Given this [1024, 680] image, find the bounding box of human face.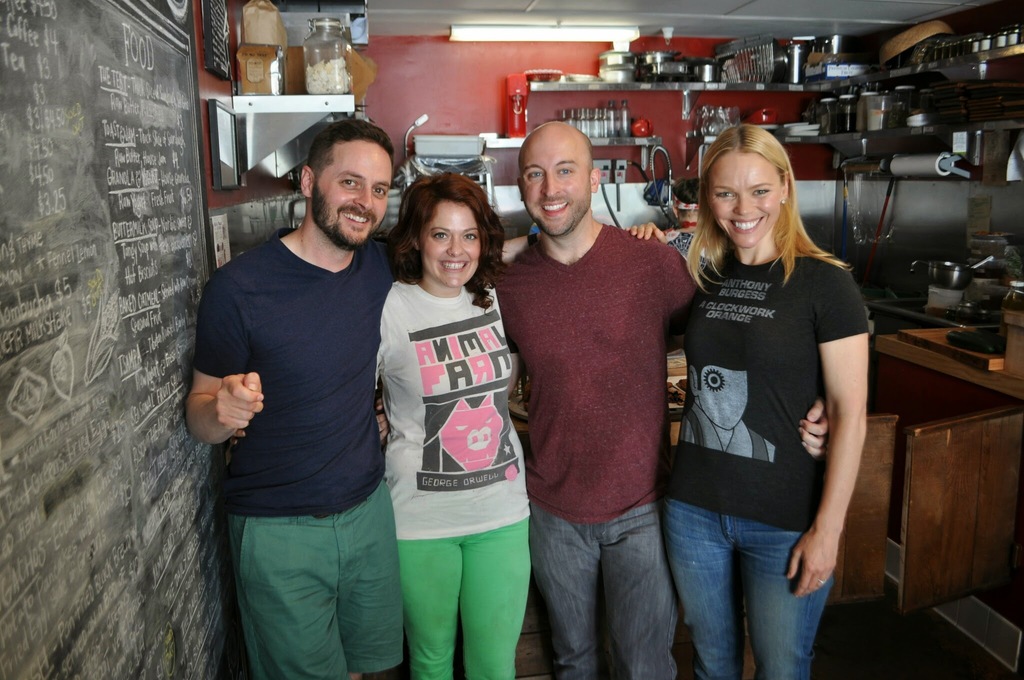
bbox(703, 147, 780, 252).
